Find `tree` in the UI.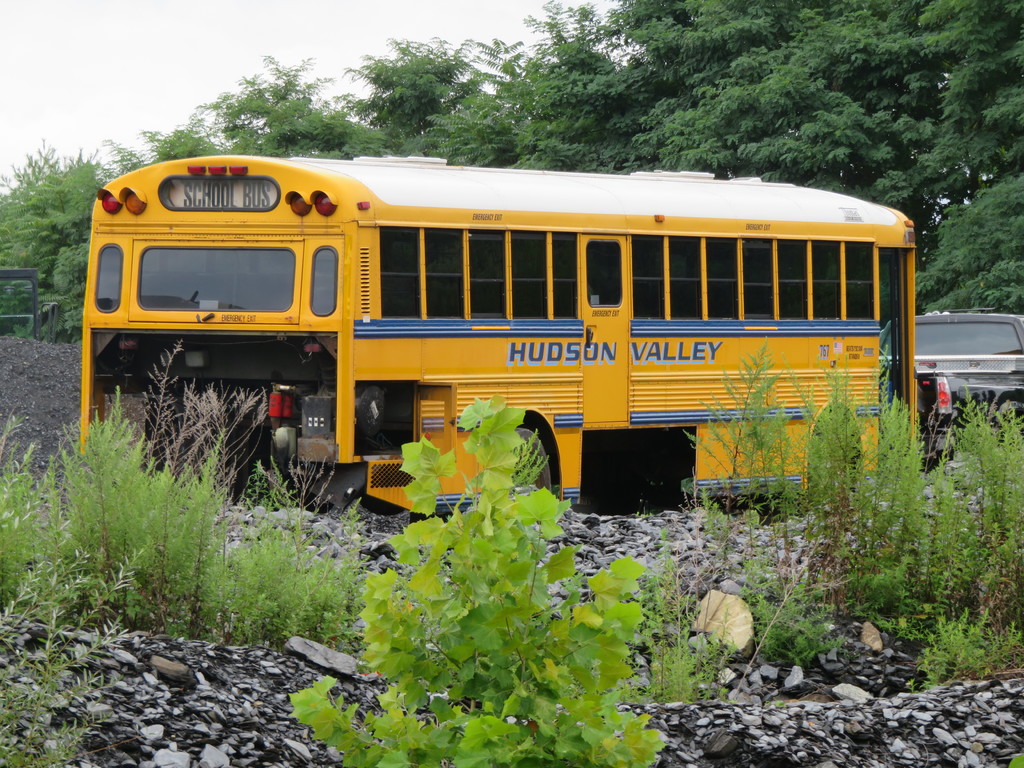
UI element at (0, 134, 125, 332).
